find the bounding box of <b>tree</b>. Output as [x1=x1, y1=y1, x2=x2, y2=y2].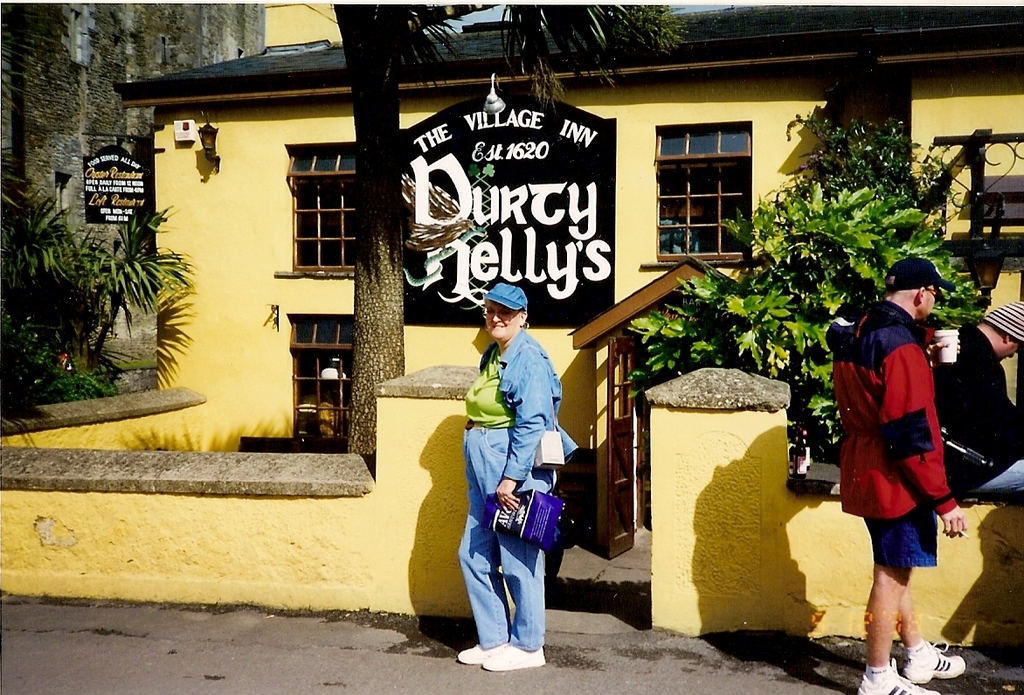
[x1=87, y1=192, x2=185, y2=379].
